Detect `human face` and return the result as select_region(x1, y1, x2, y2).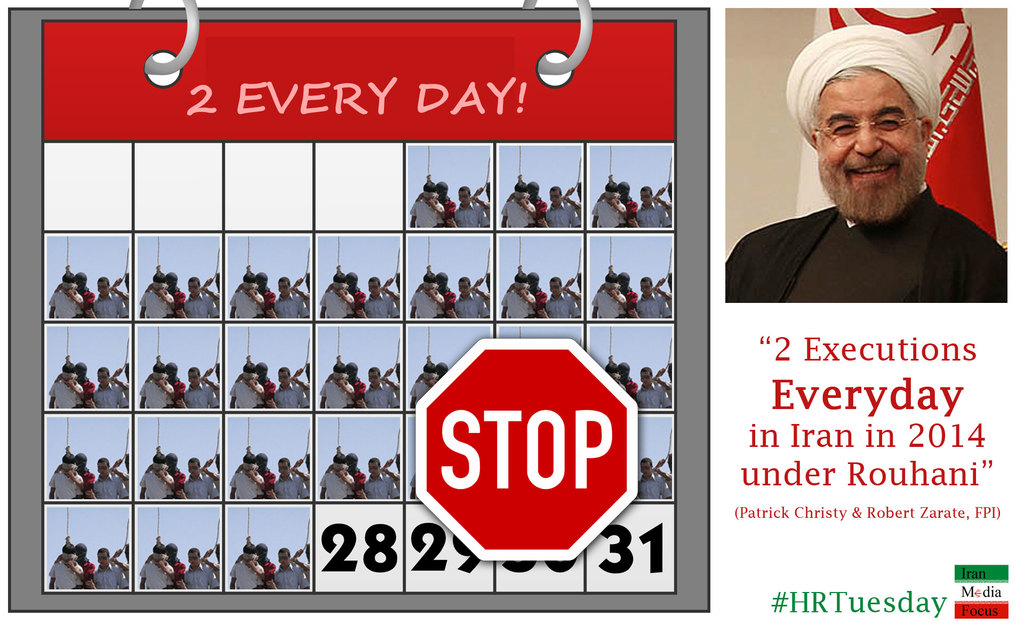
select_region(93, 460, 109, 484).
